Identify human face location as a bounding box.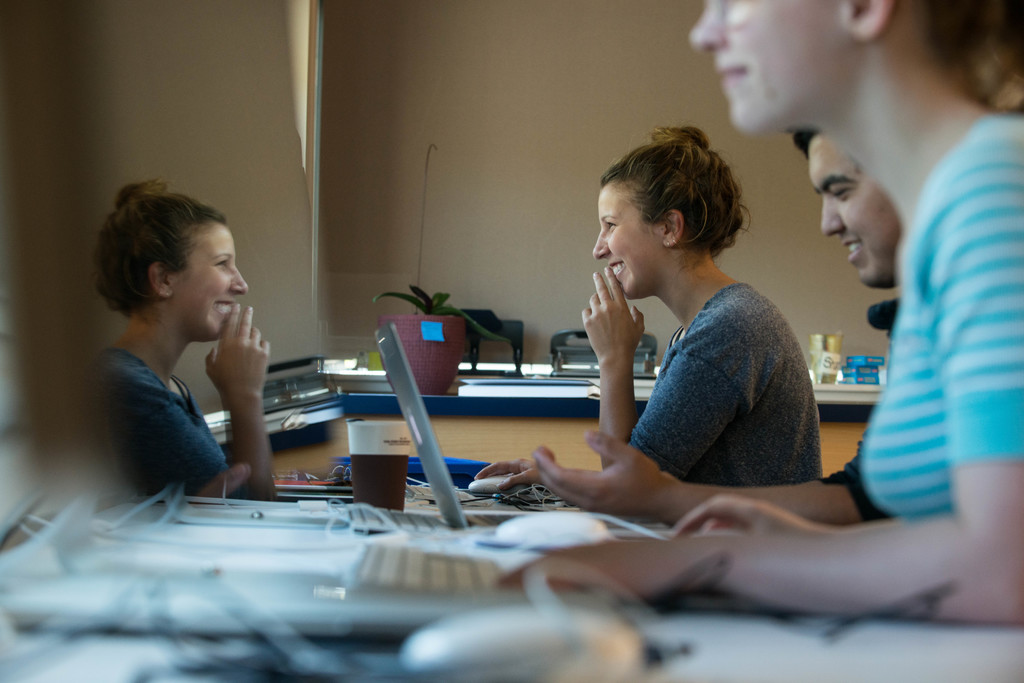
[595, 179, 658, 302].
